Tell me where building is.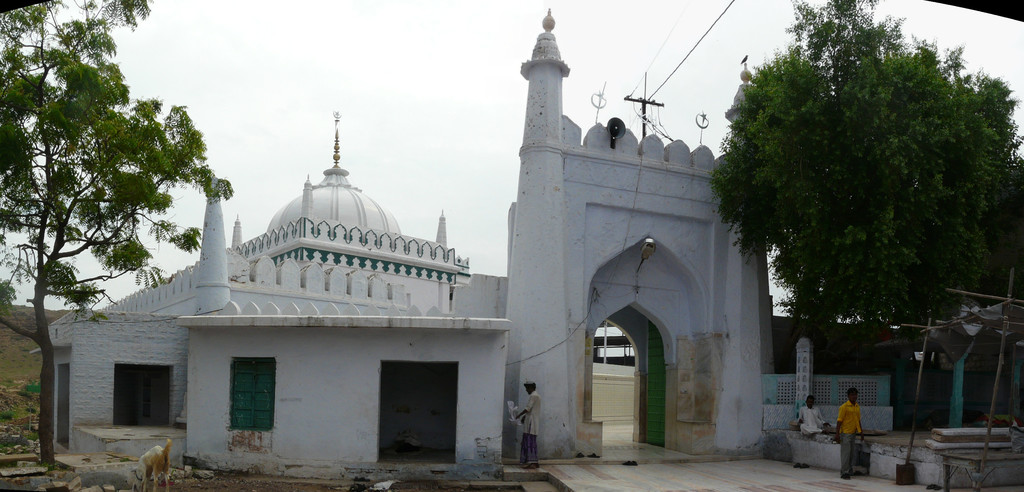
building is at detection(93, 108, 473, 314).
